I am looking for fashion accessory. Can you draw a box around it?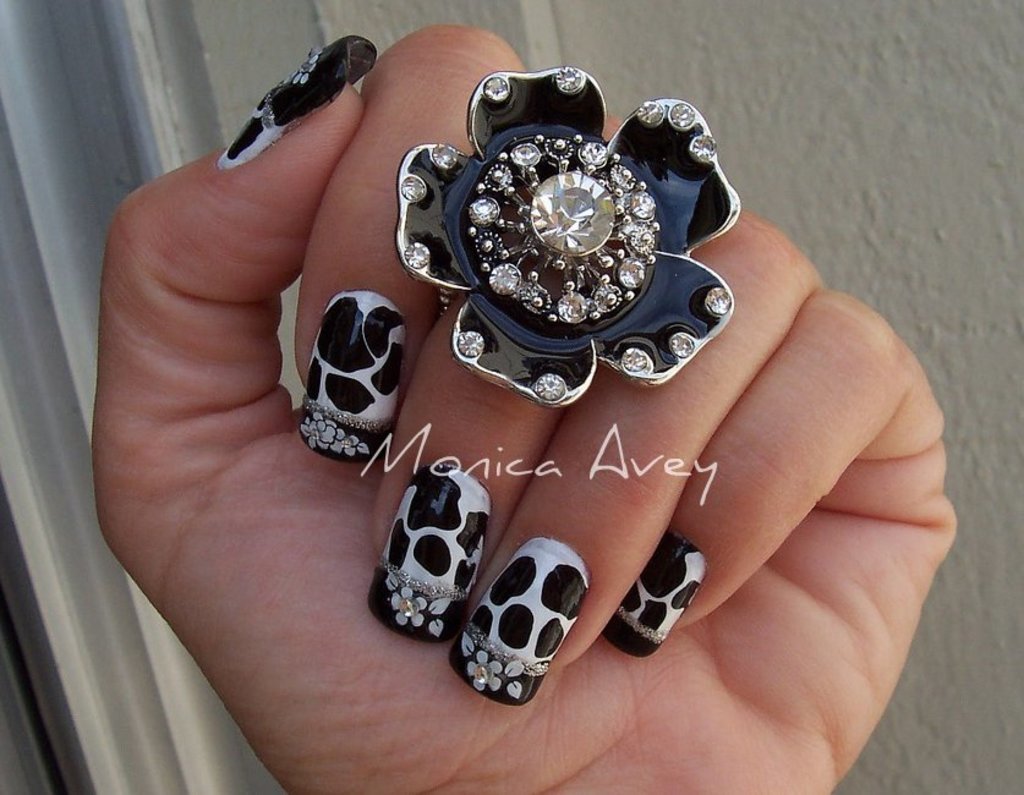
Sure, the bounding box is x1=448 y1=537 x2=588 y2=707.
